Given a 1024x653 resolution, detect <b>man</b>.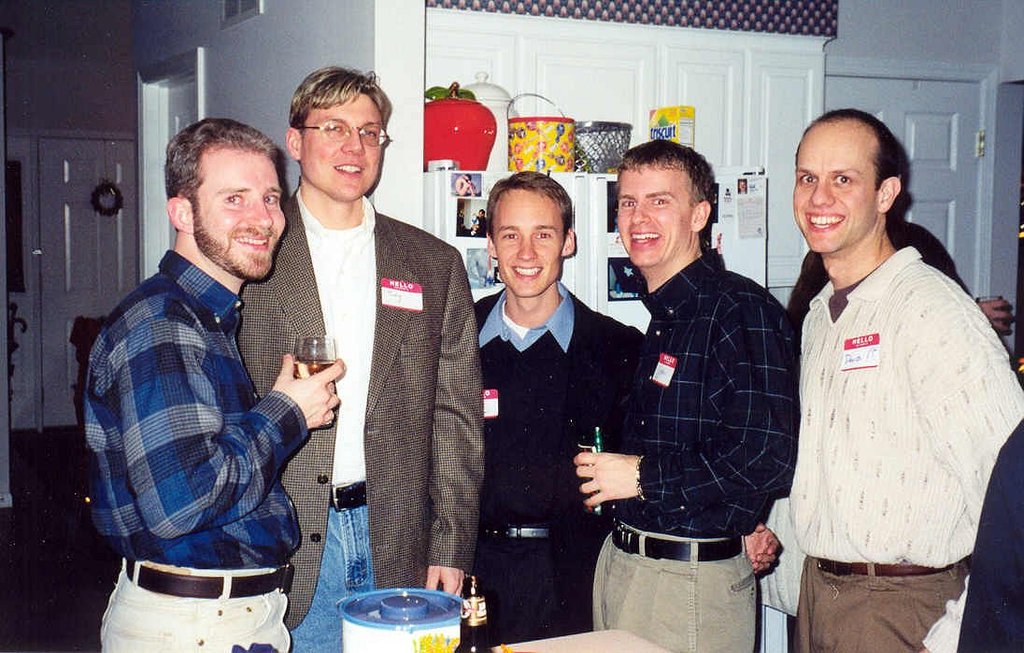
bbox(235, 64, 482, 652).
